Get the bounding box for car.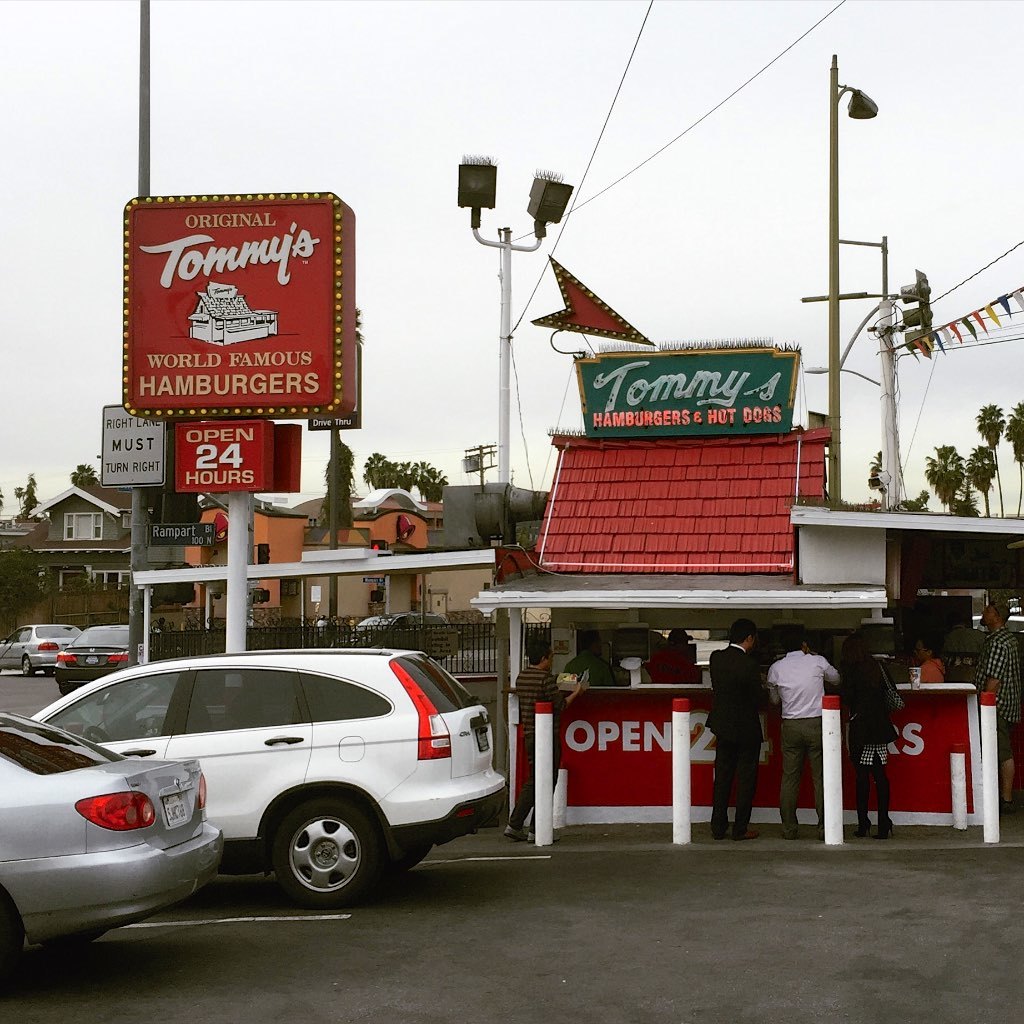
BBox(349, 609, 464, 660).
